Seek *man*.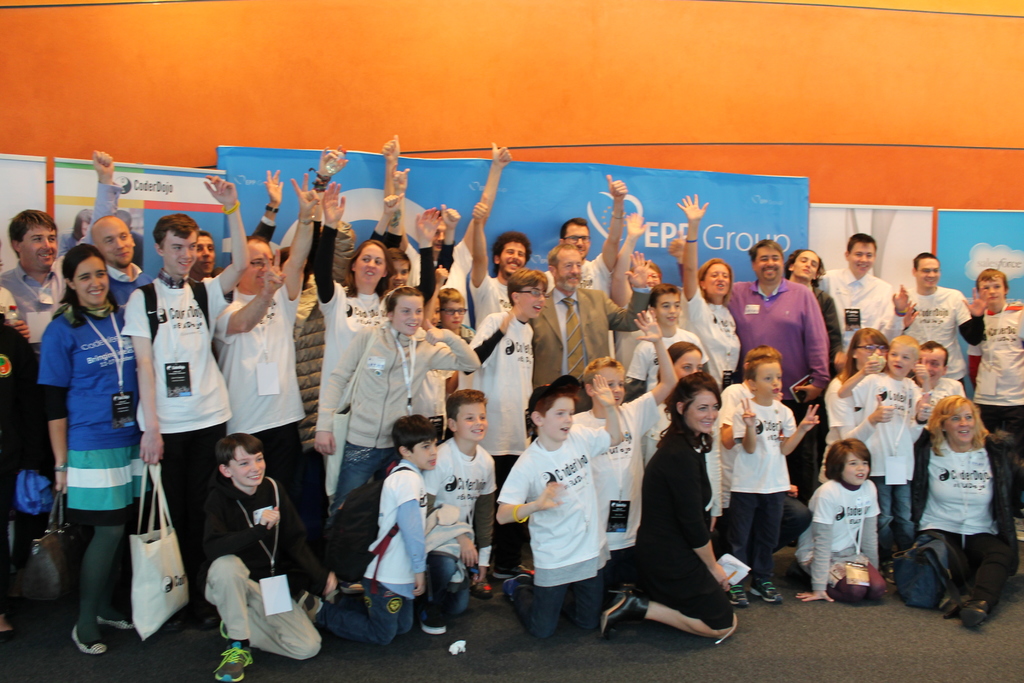
<bbox>894, 253, 991, 399</bbox>.
